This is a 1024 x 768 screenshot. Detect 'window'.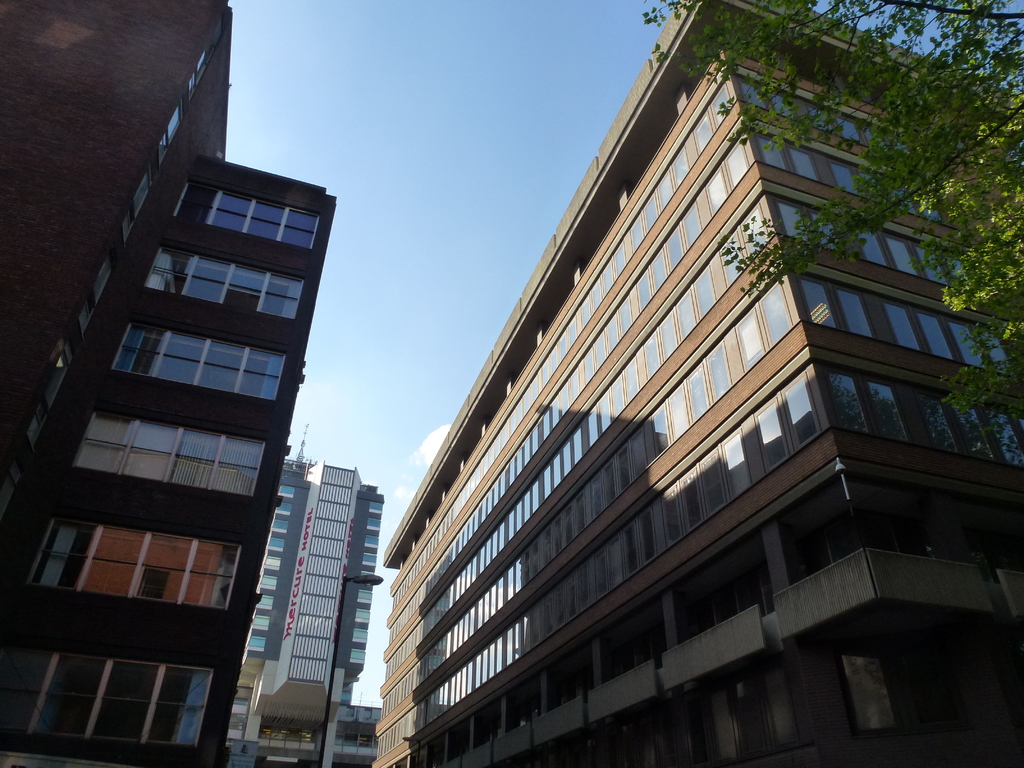
(125, 322, 282, 397).
